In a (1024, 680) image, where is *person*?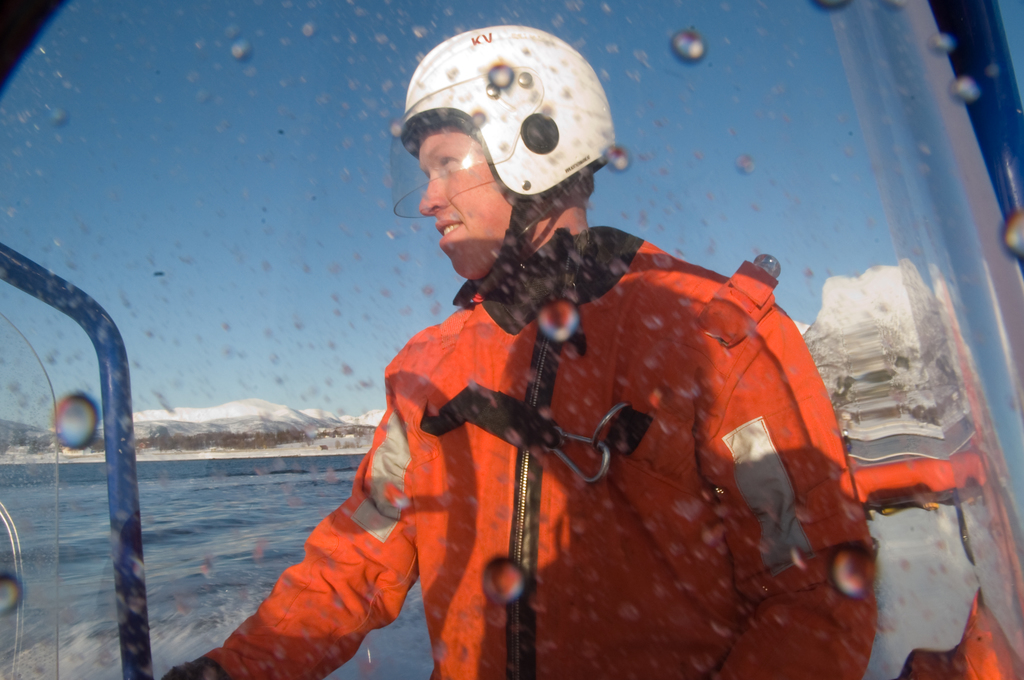
278, 82, 886, 652.
